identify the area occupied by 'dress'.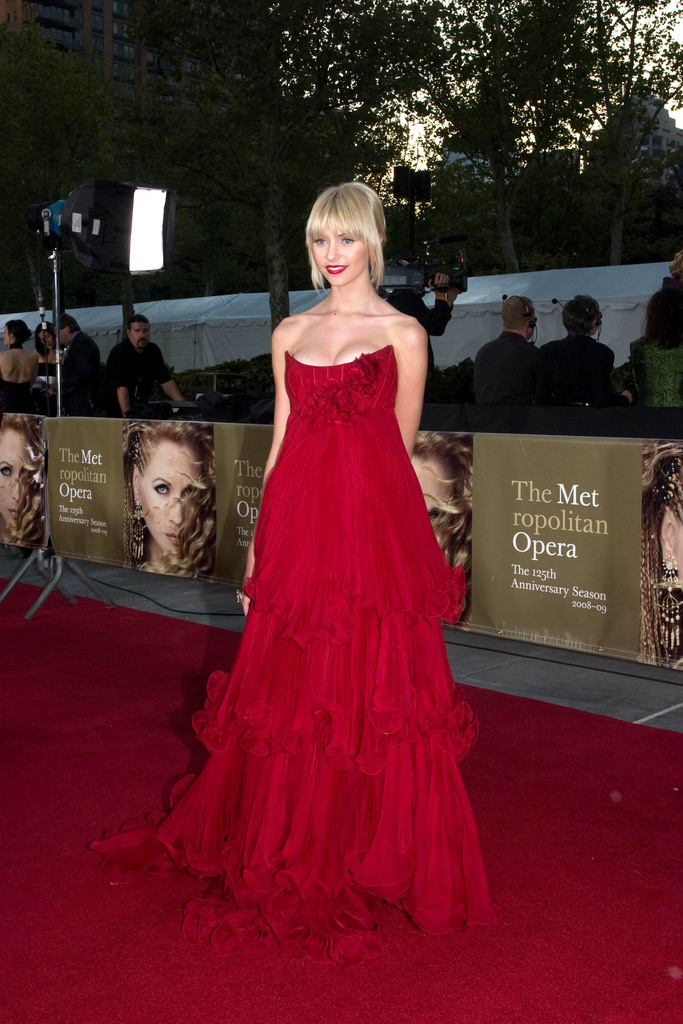
Area: x1=85, y1=342, x2=498, y2=972.
